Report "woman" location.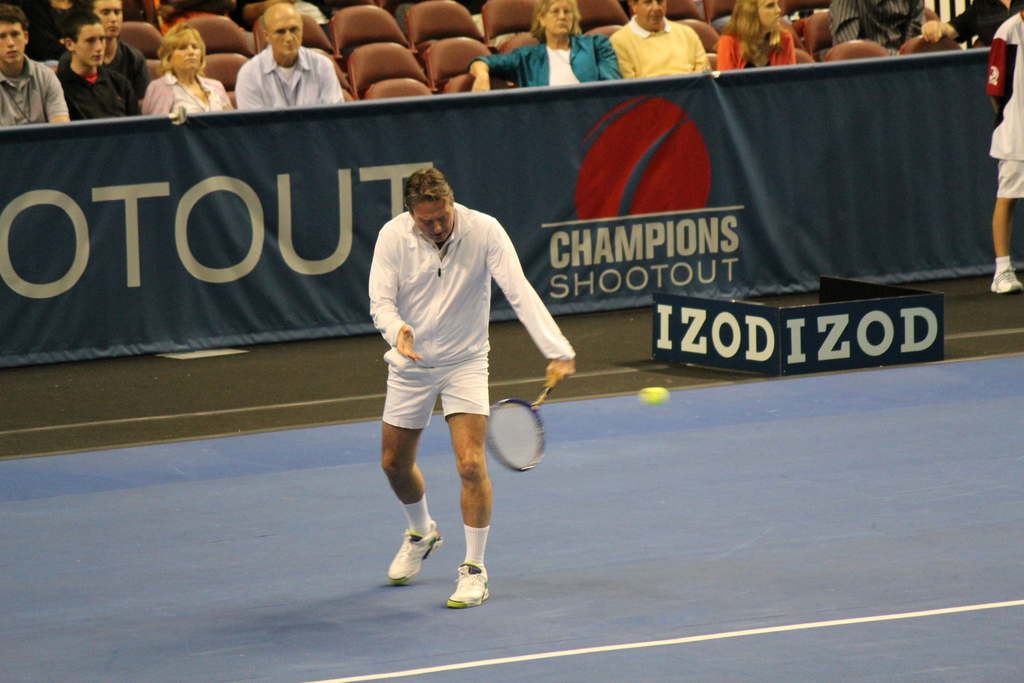
Report: l=463, t=0, r=616, b=94.
